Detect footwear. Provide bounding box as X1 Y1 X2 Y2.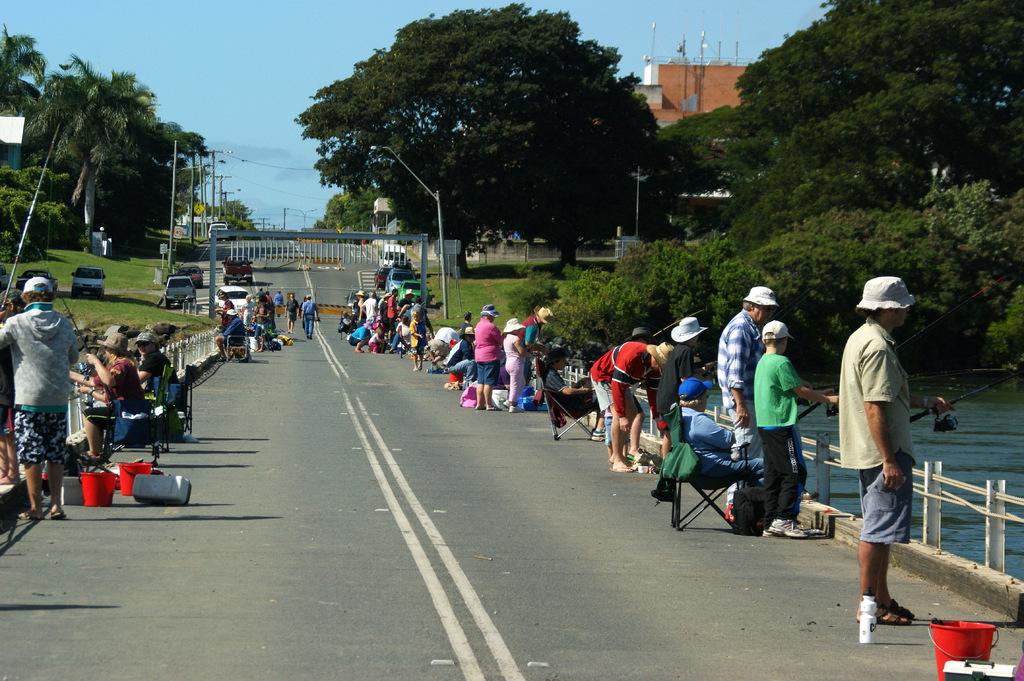
609 467 632 471.
